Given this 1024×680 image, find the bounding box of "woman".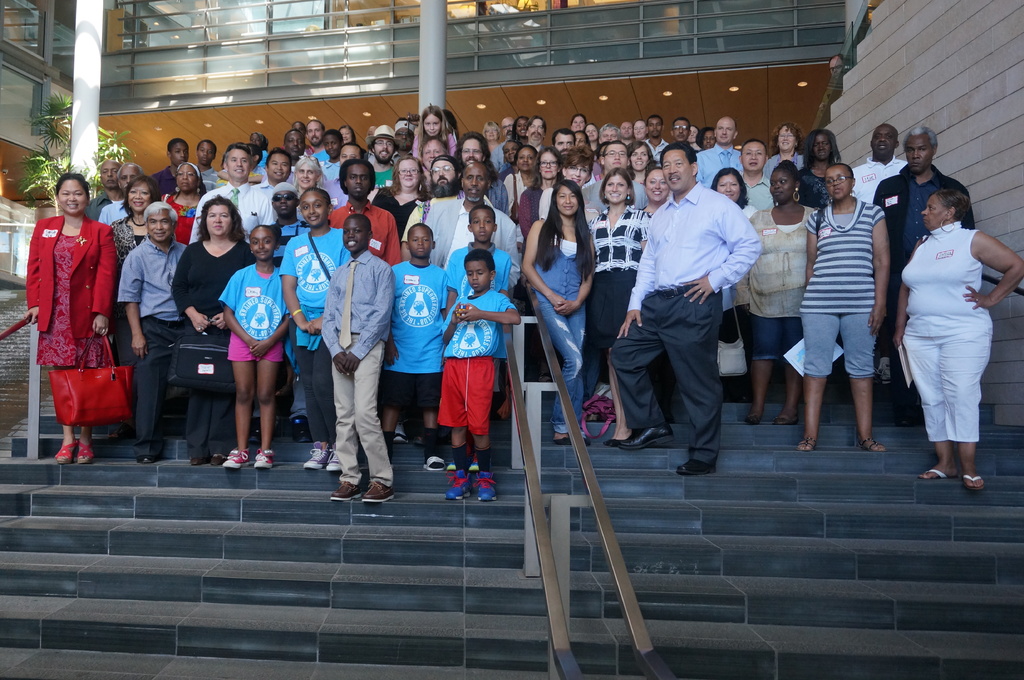
341:124:354:143.
